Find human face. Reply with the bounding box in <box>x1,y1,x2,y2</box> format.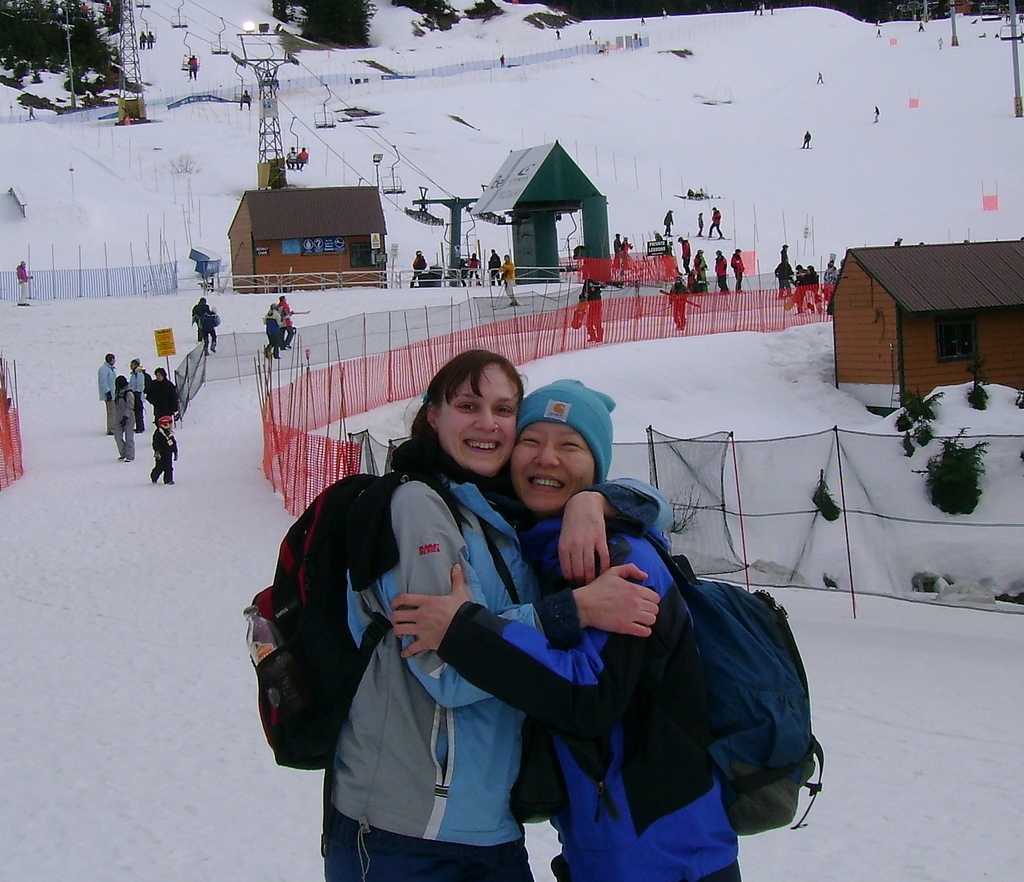
<box>436,362,519,477</box>.
